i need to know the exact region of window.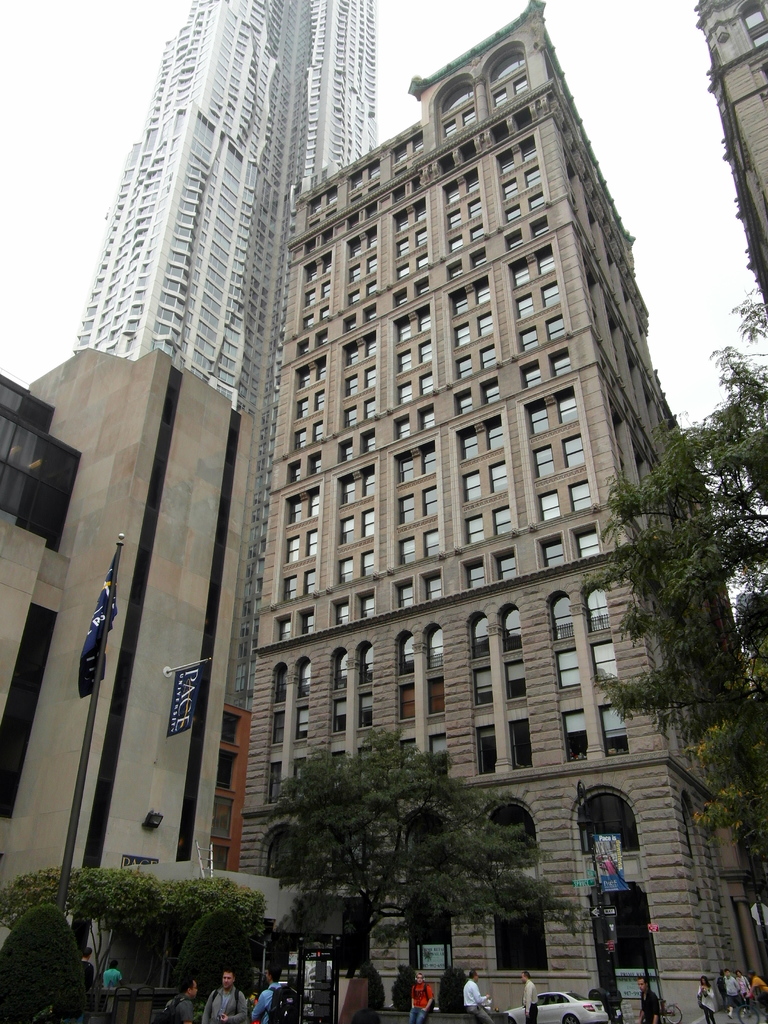
Region: locate(418, 312, 431, 332).
